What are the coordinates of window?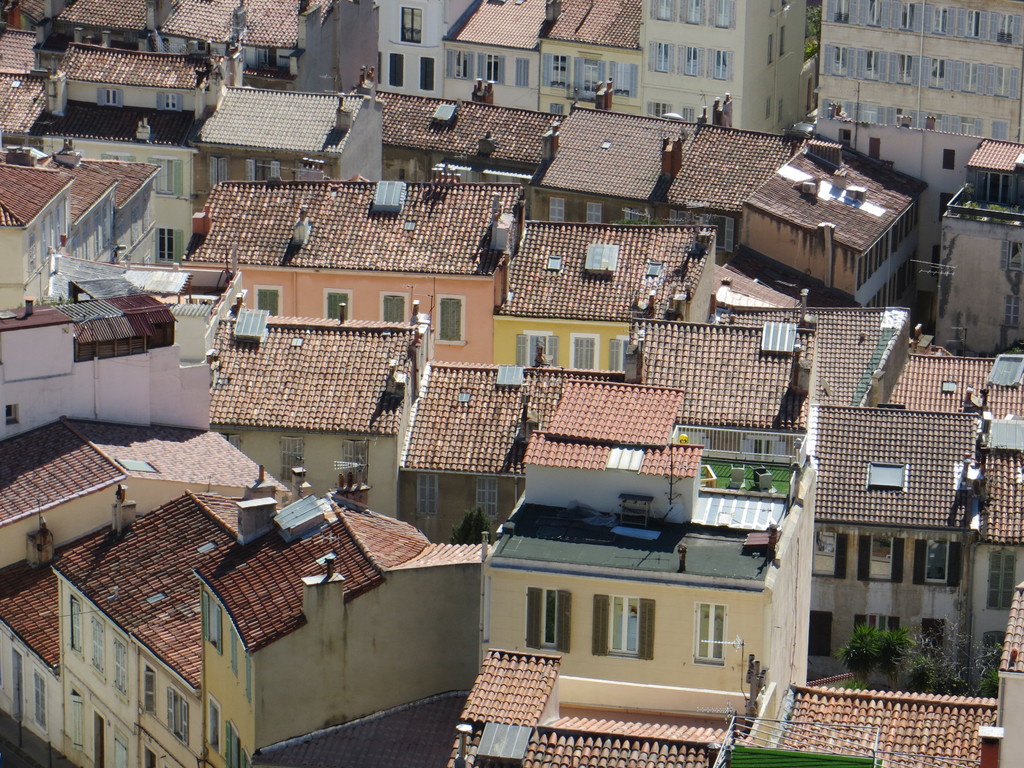
(387,54,406,87).
